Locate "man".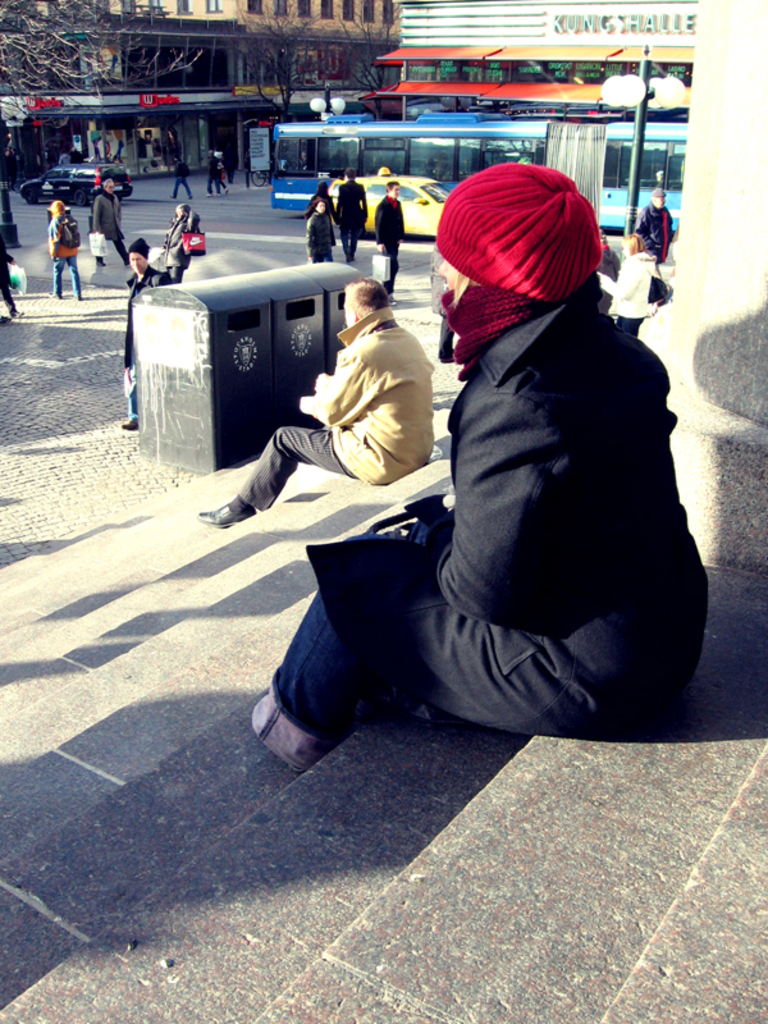
Bounding box: (x1=93, y1=179, x2=132, y2=266).
